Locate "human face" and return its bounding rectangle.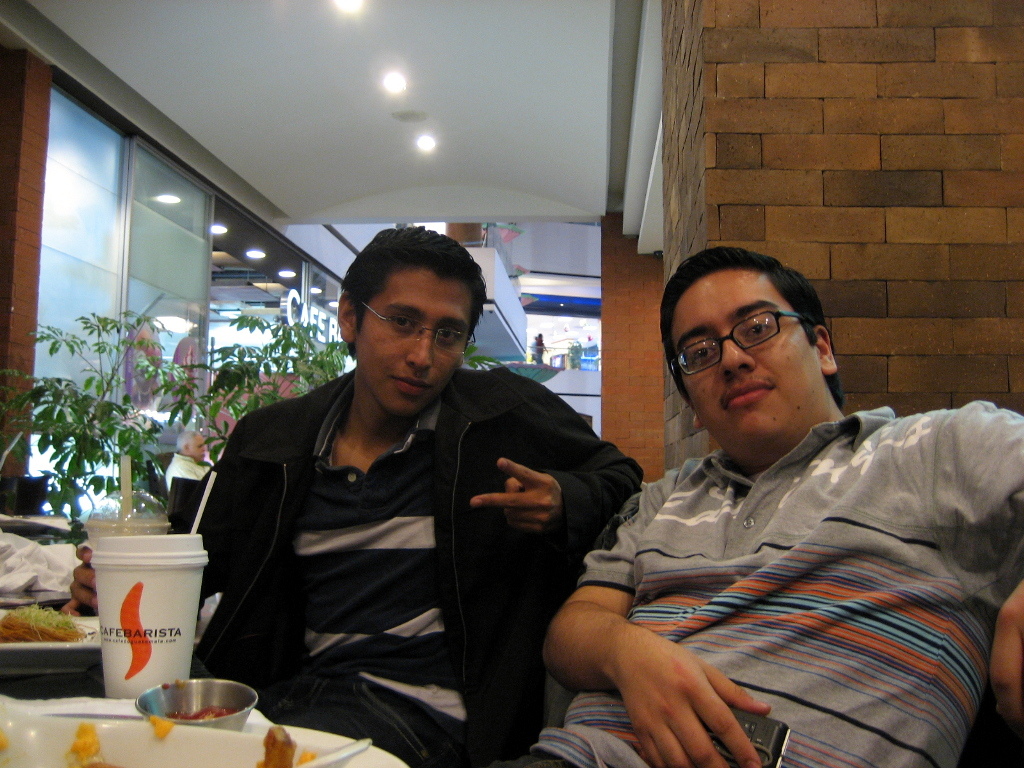
box(673, 265, 816, 459).
